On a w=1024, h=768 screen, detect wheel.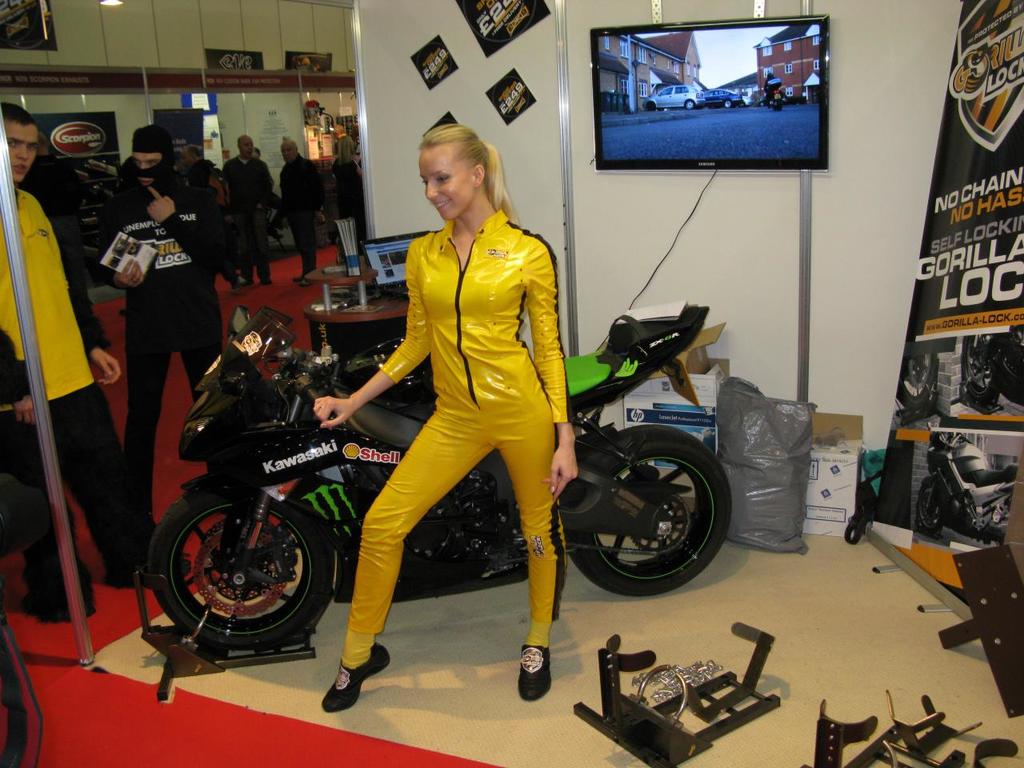
(left=774, top=98, right=784, bottom=109).
